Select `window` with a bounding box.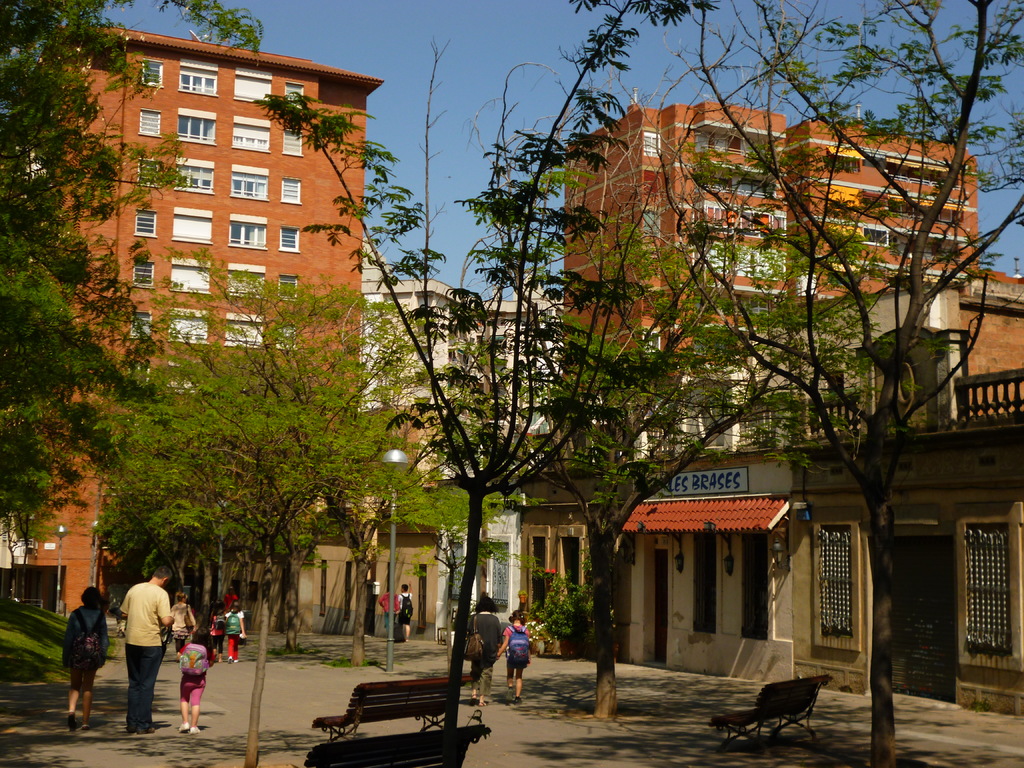
crop(179, 115, 216, 143).
